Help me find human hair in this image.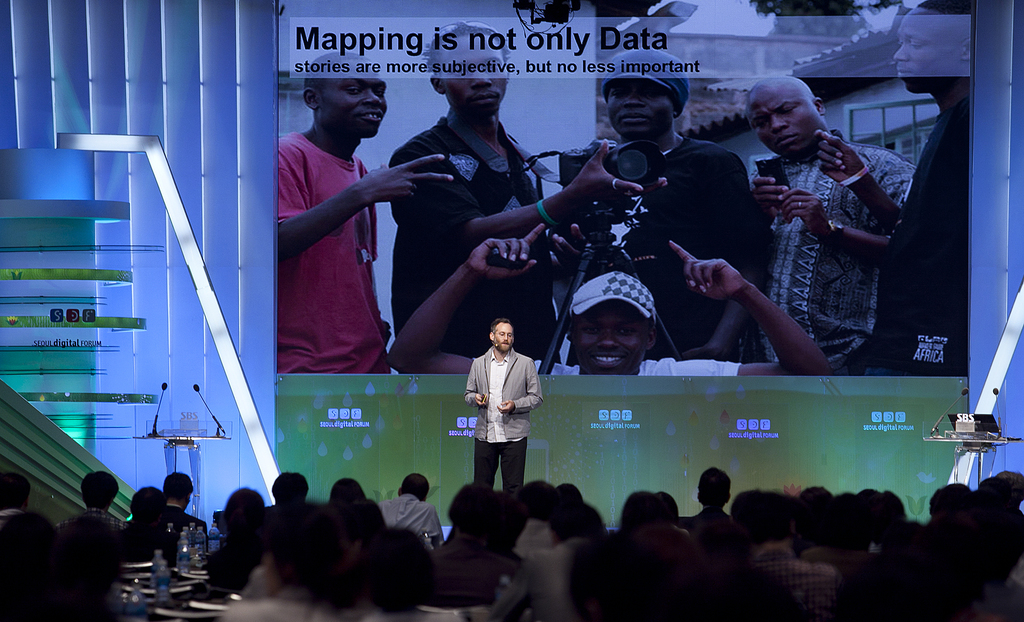
Found it: region(272, 500, 358, 589).
